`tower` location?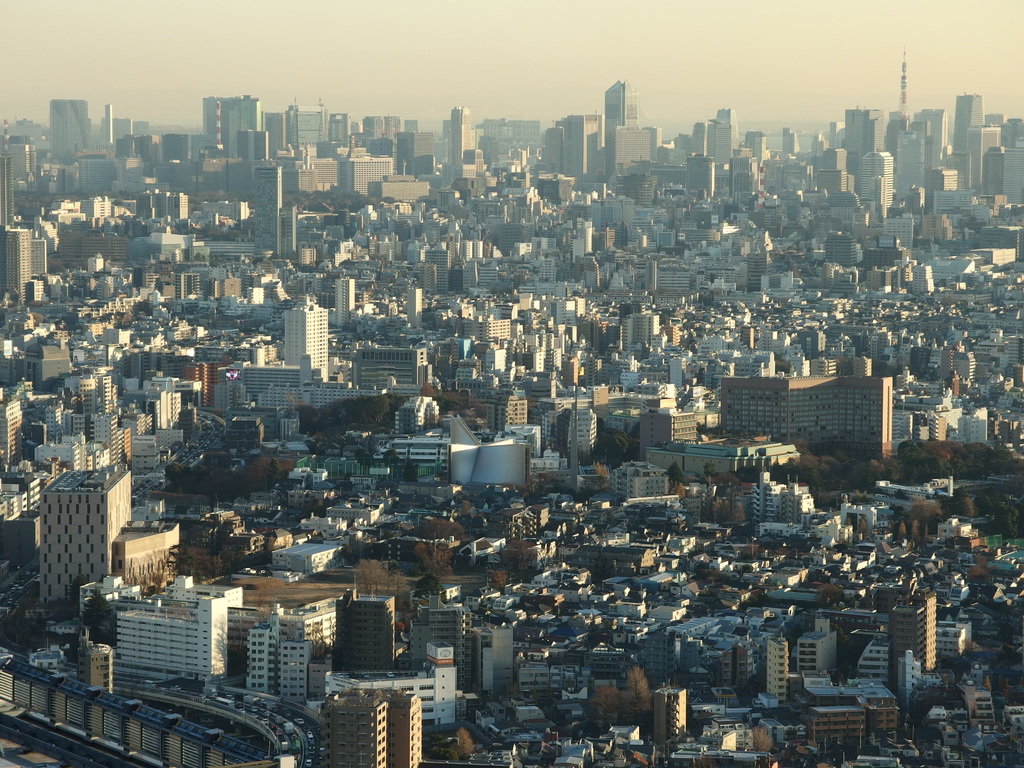
bbox=(887, 597, 929, 679)
